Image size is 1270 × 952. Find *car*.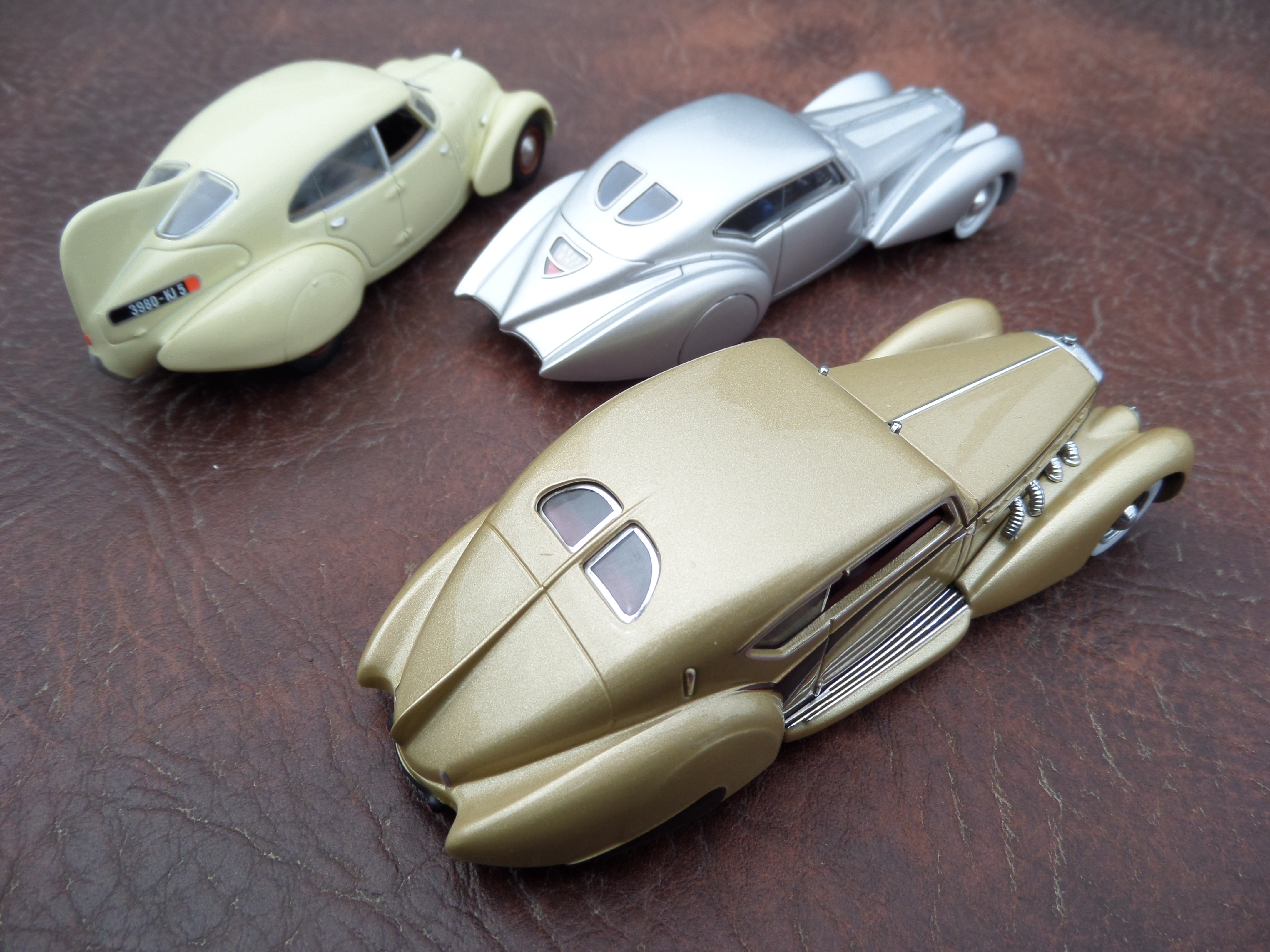
detection(15, 14, 166, 113).
